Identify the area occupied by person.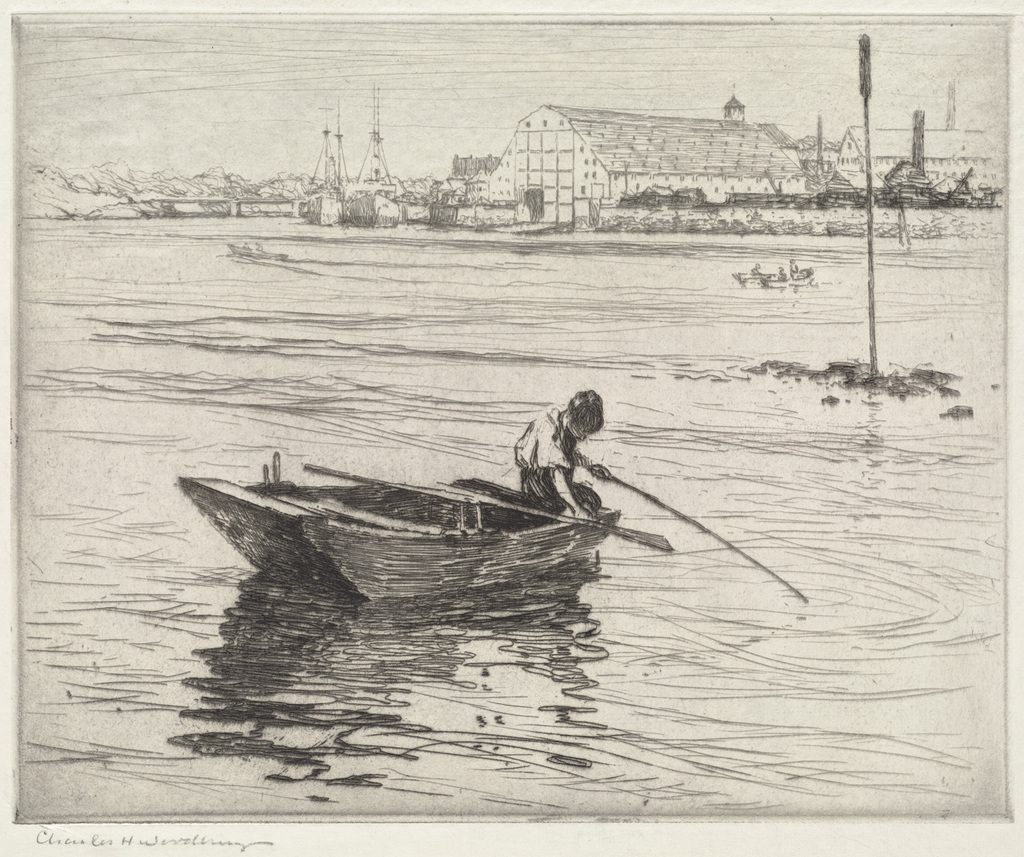
Area: (512,385,612,524).
